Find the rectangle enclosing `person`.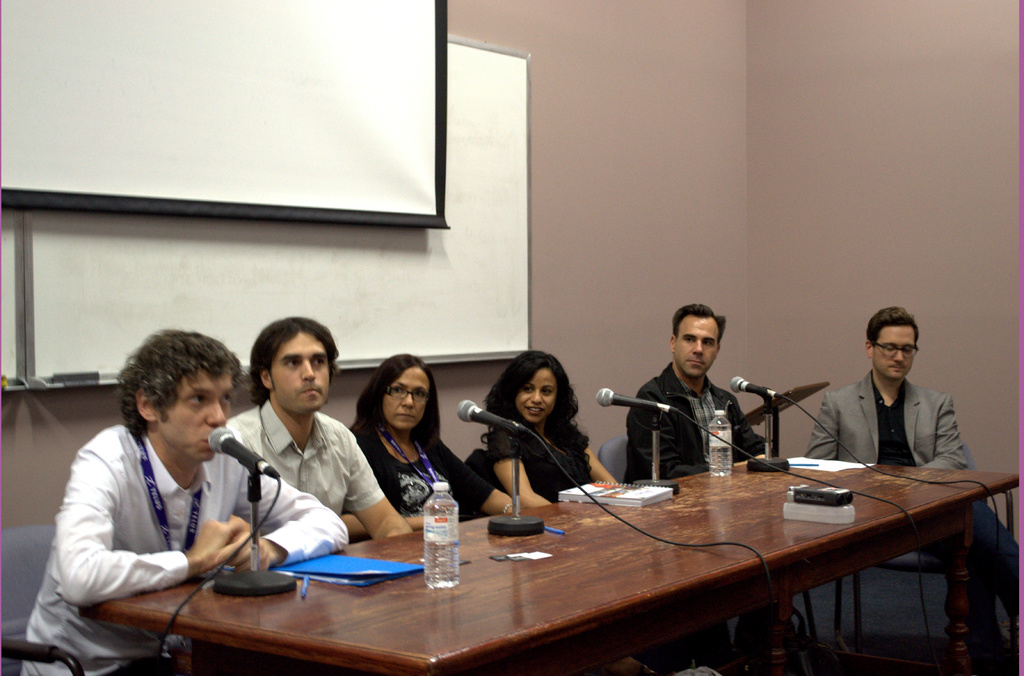
(left=495, top=359, right=616, bottom=503).
